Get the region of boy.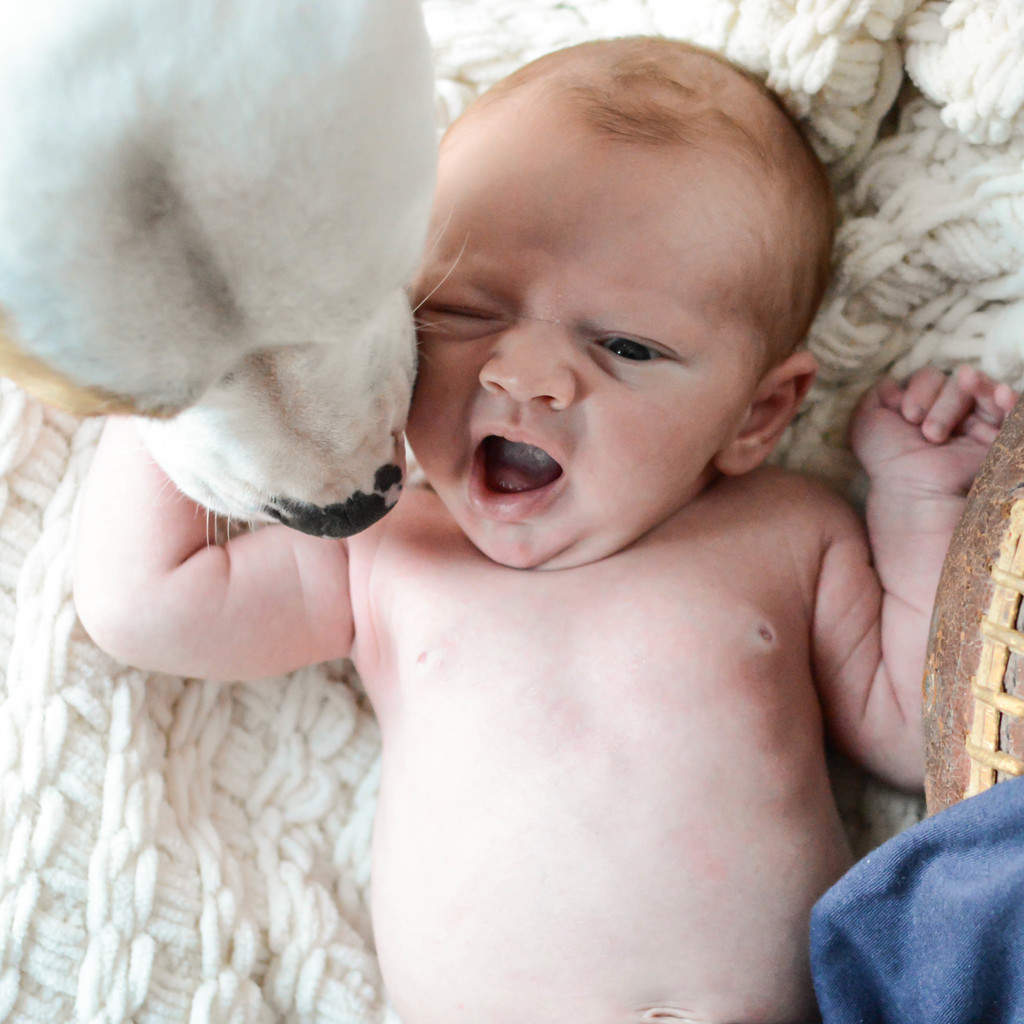
[left=158, top=16, right=1021, bottom=1005].
